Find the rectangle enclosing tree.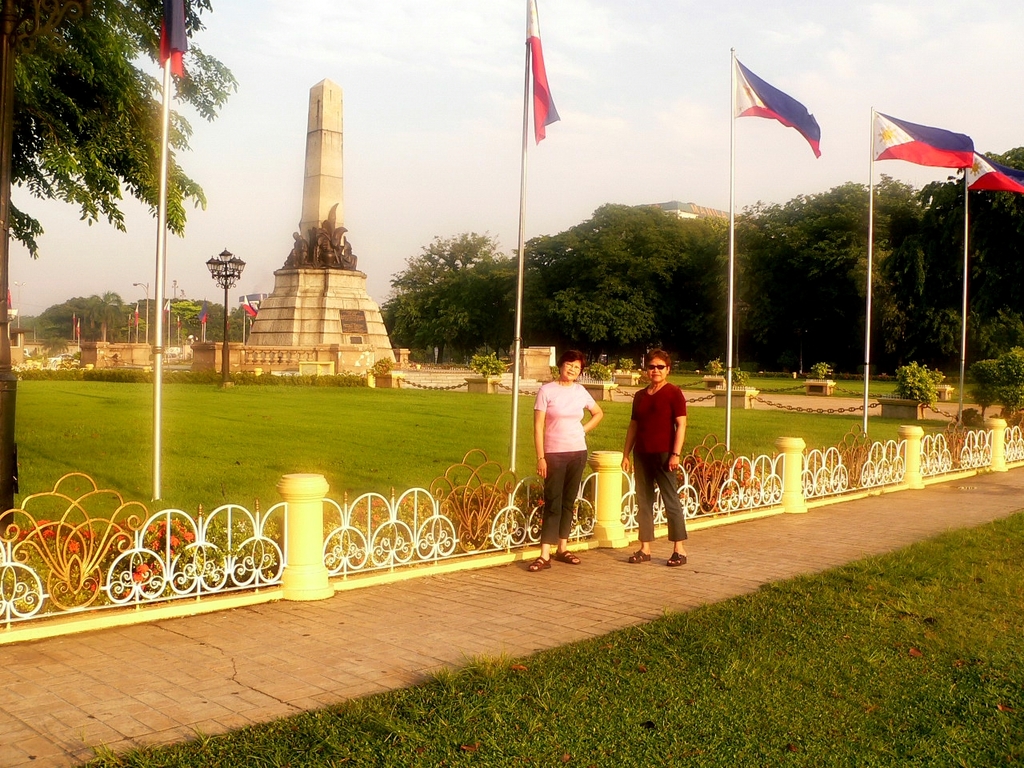
(x1=550, y1=286, x2=656, y2=366).
